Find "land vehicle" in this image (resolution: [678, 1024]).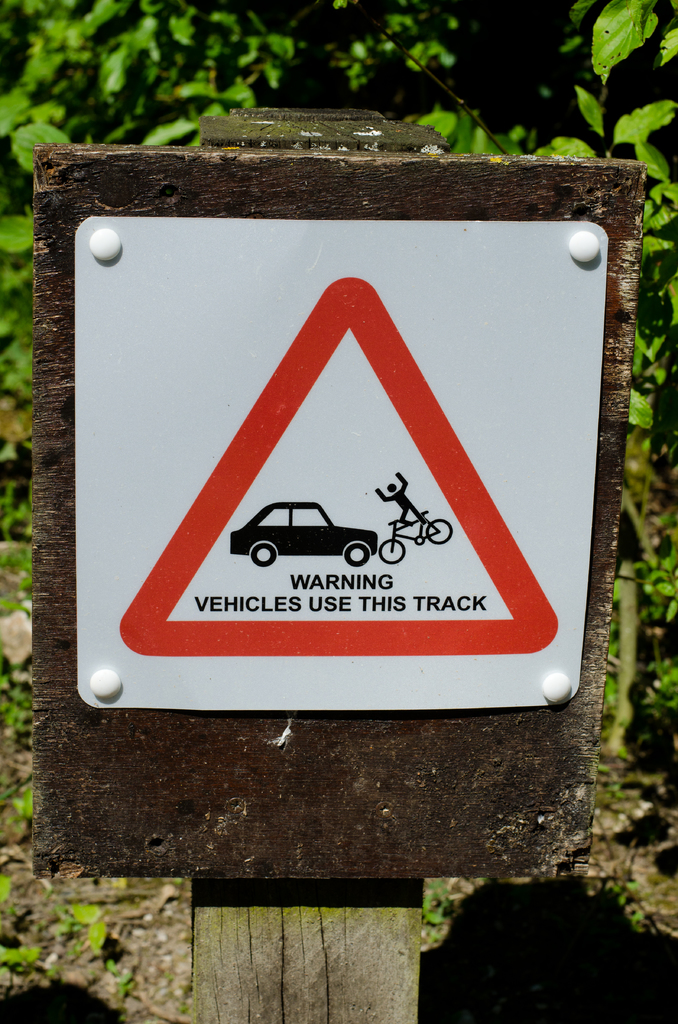
box=[227, 502, 378, 562].
